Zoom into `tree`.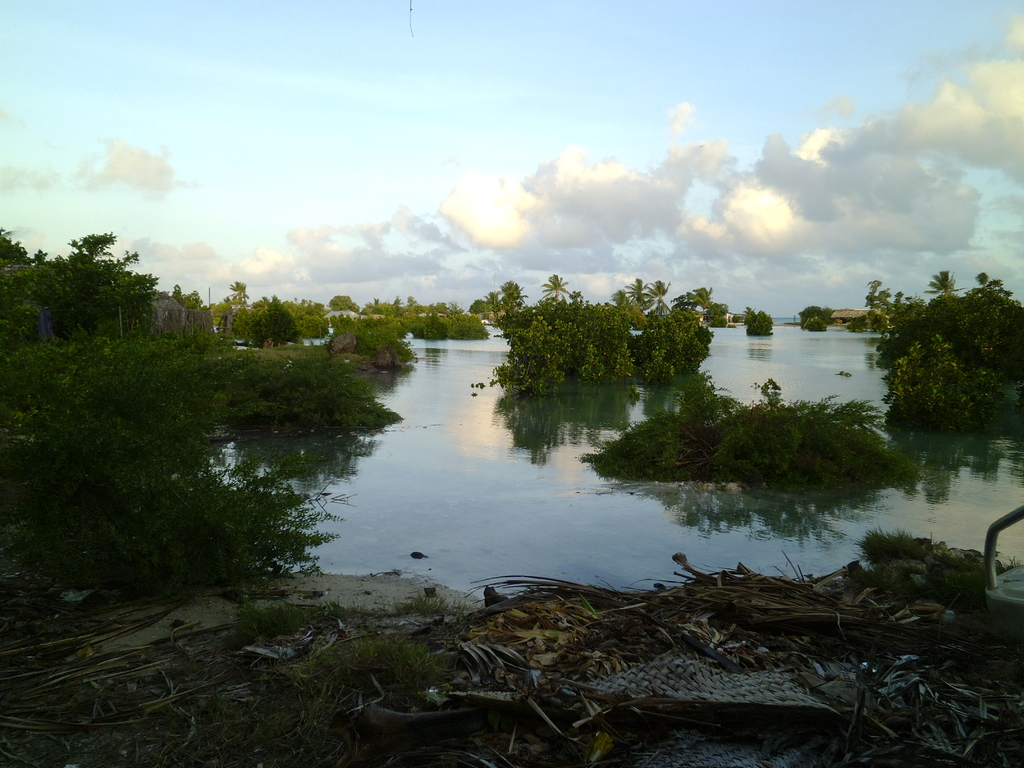
Zoom target: x1=545, y1=279, x2=568, y2=304.
